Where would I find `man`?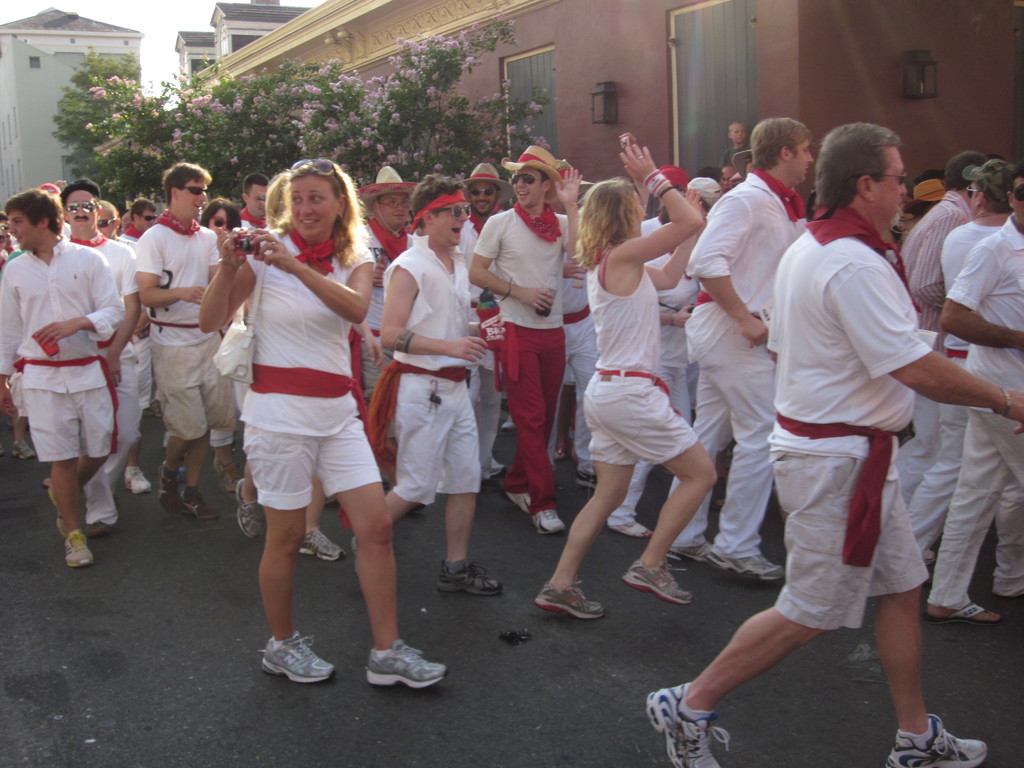
At [left=902, top=156, right=1017, bottom=569].
